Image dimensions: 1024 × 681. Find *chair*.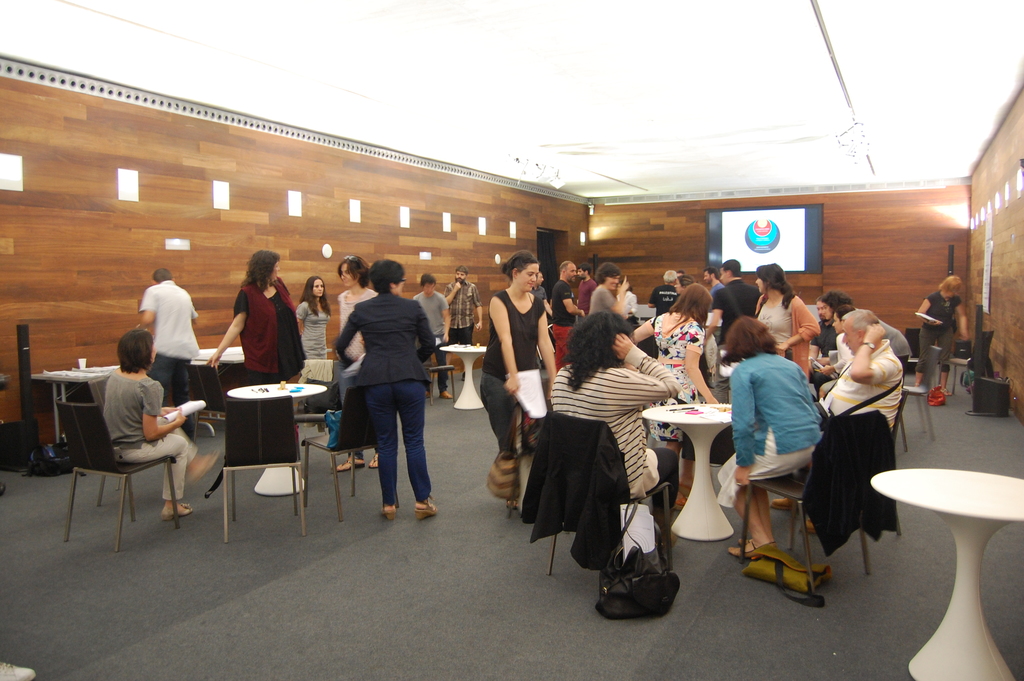
305/382/403/522.
